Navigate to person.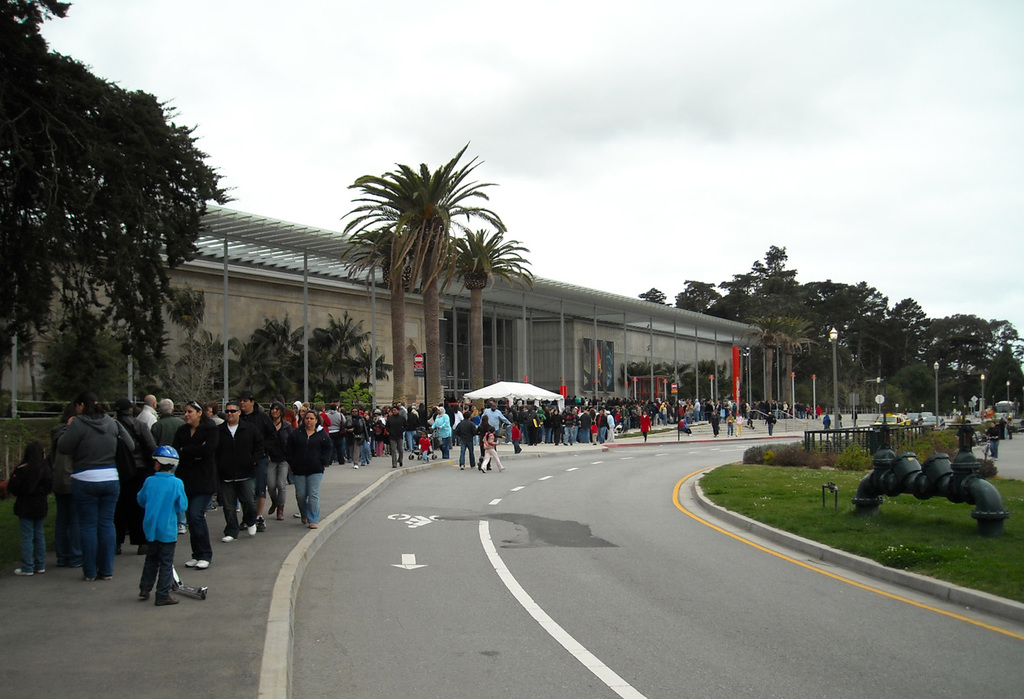
Navigation target: left=823, top=410, right=835, bottom=442.
